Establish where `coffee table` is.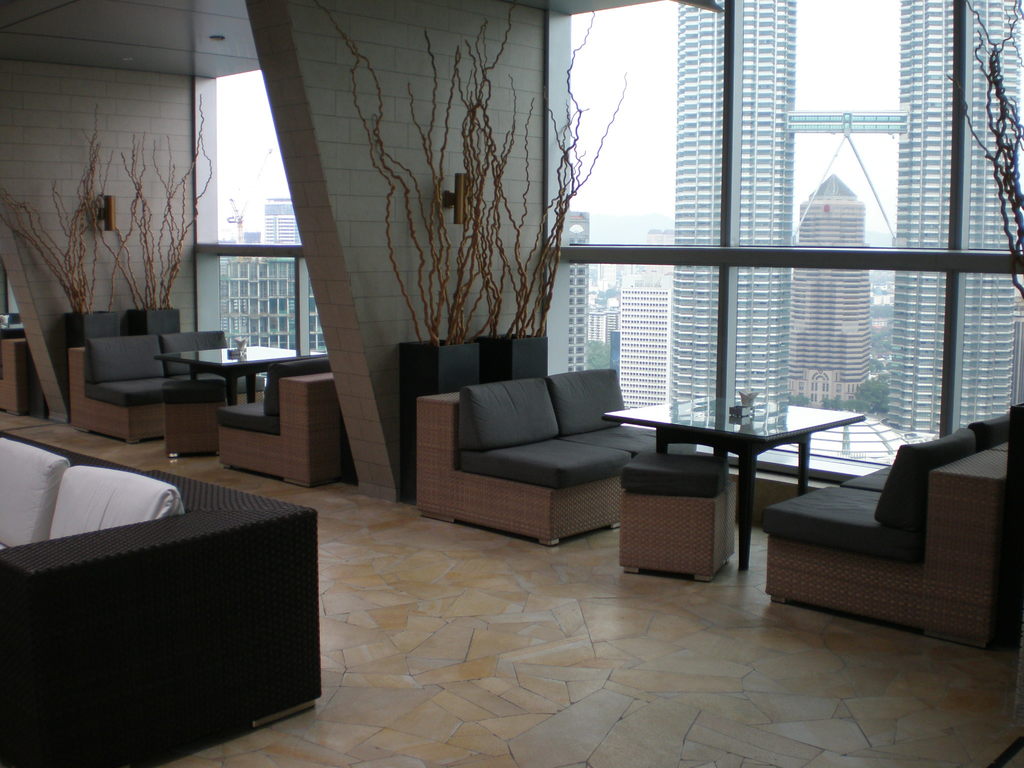
Established at 154:339:309:403.
